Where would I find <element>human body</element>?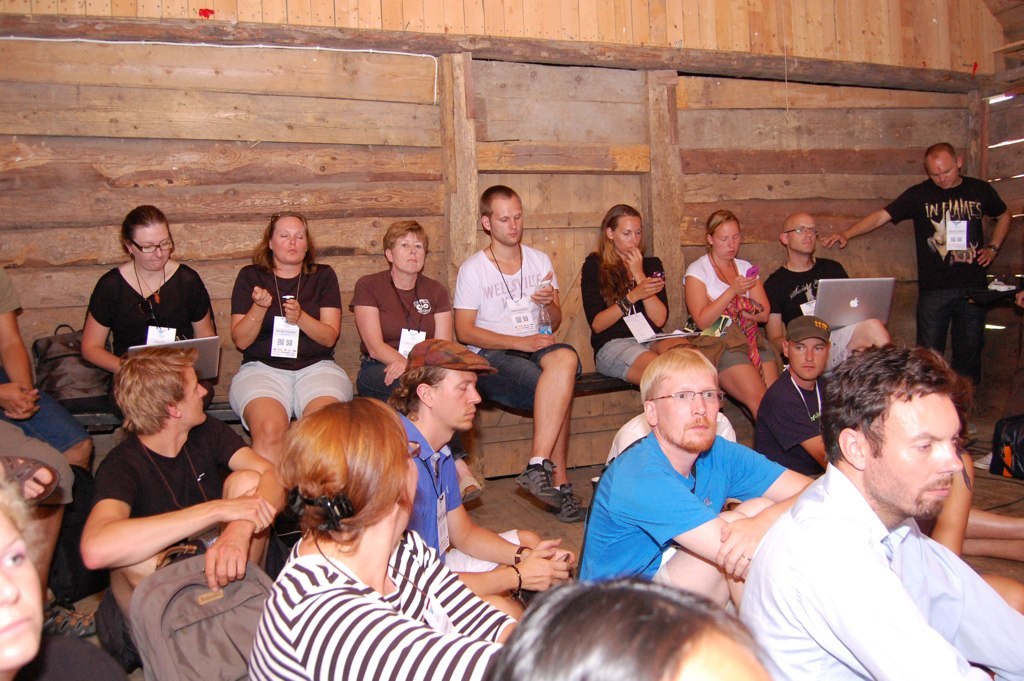
At (346,214,451,402).
